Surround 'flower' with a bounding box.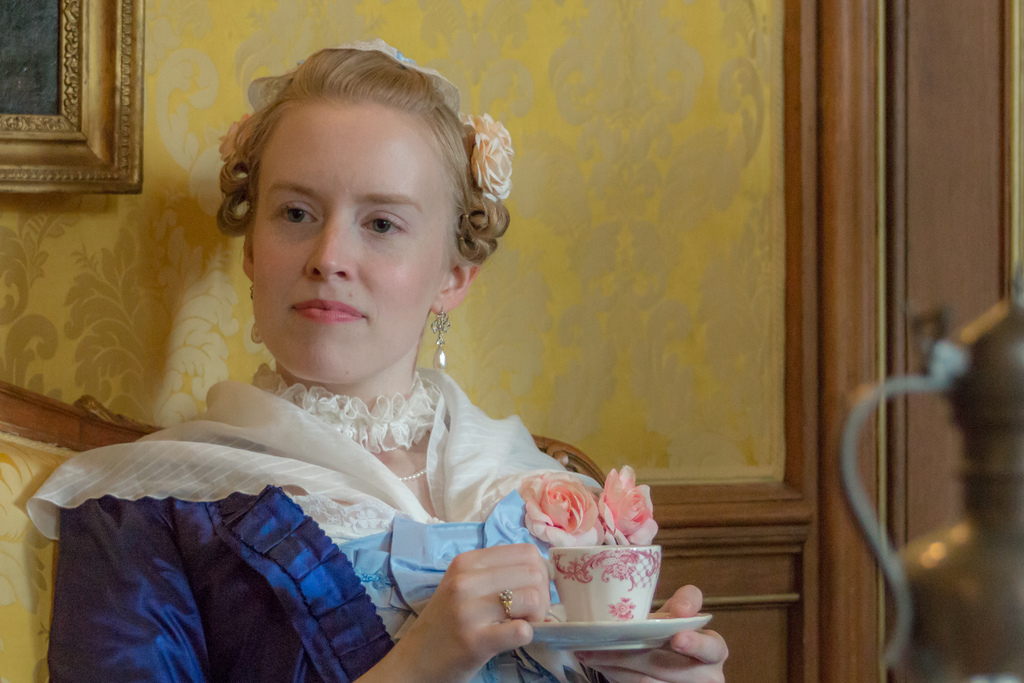
468, 135, 513, 197.
